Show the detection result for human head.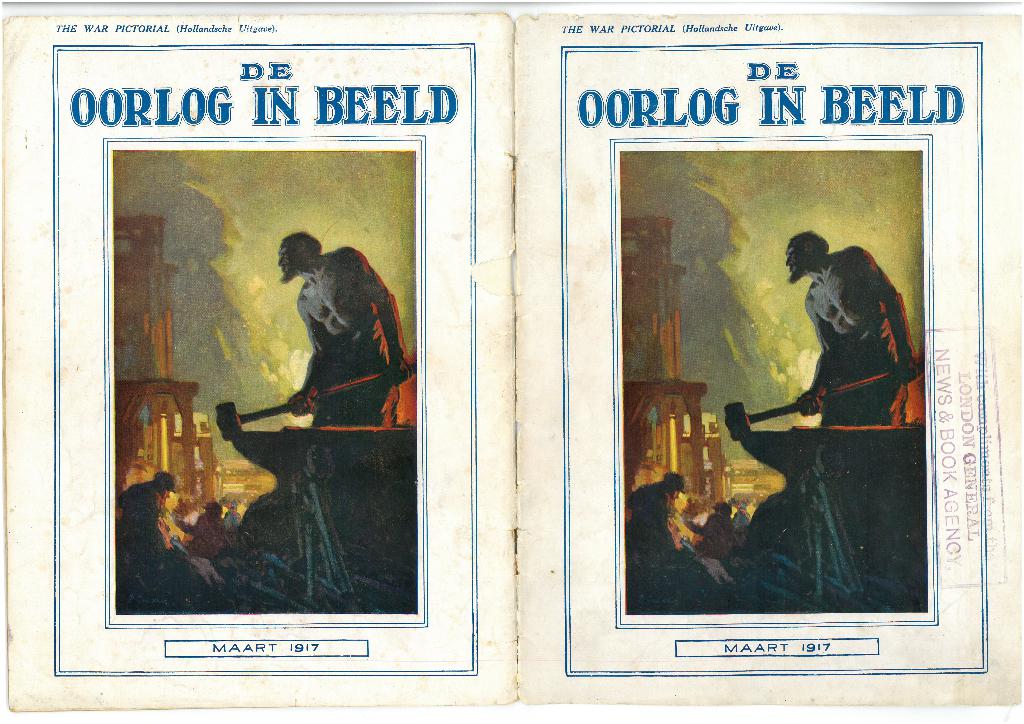
(x1=785, y1=230, x2=826, y2=279).
